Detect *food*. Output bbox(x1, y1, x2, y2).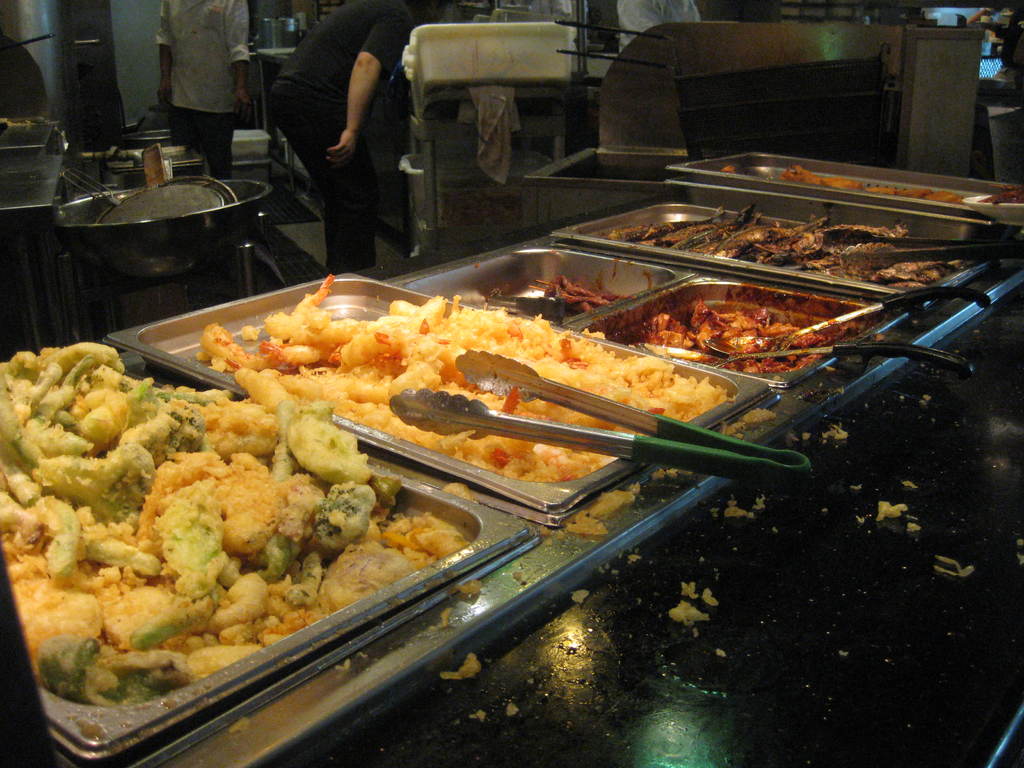
bbox(564, 484, 643, 536).
